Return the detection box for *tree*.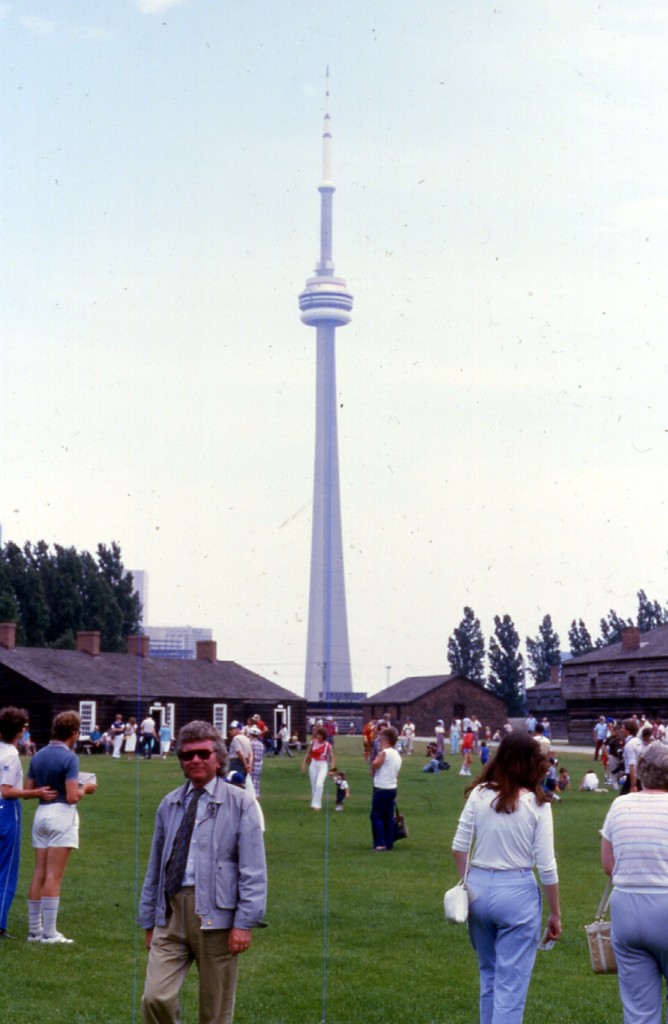
[left=626, top=586, right=667, bottom=634].
